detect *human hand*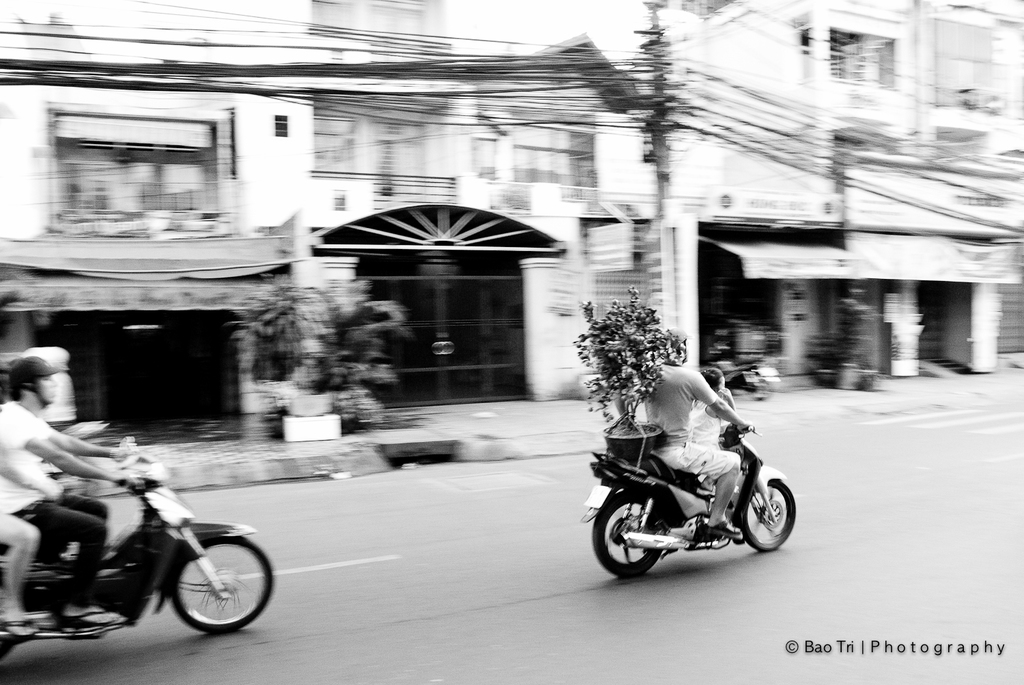
<region>32, 484, 62, 497</region>
